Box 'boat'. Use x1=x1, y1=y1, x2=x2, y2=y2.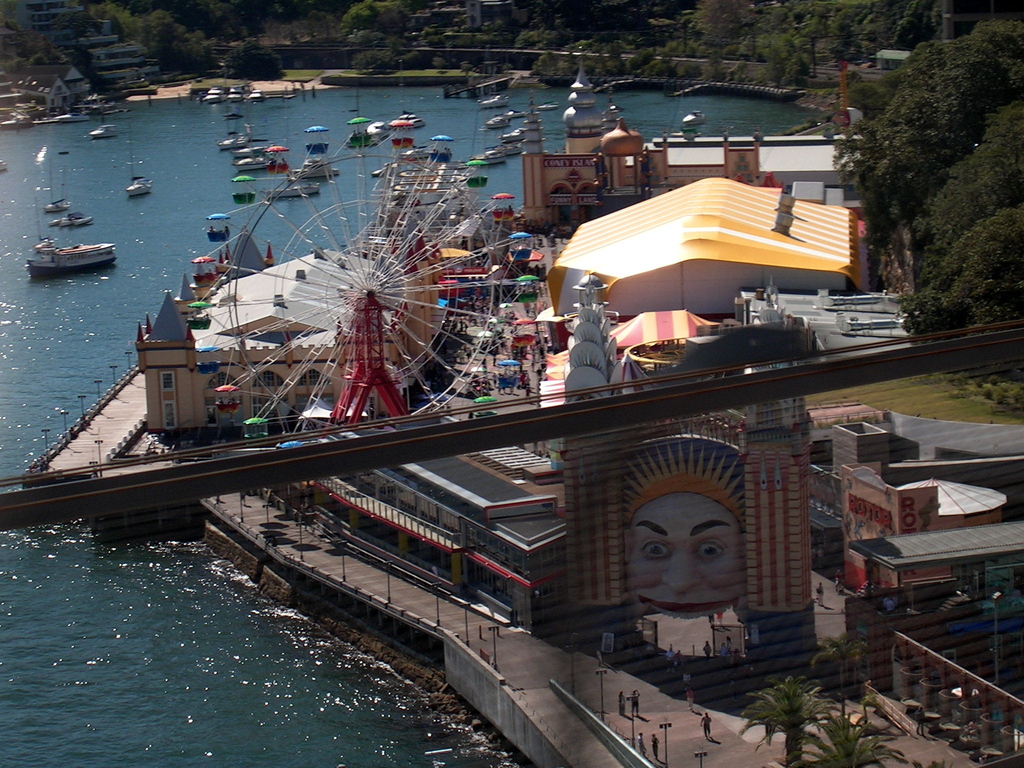
x1=0, y1=152, x2=12, y2=173.
